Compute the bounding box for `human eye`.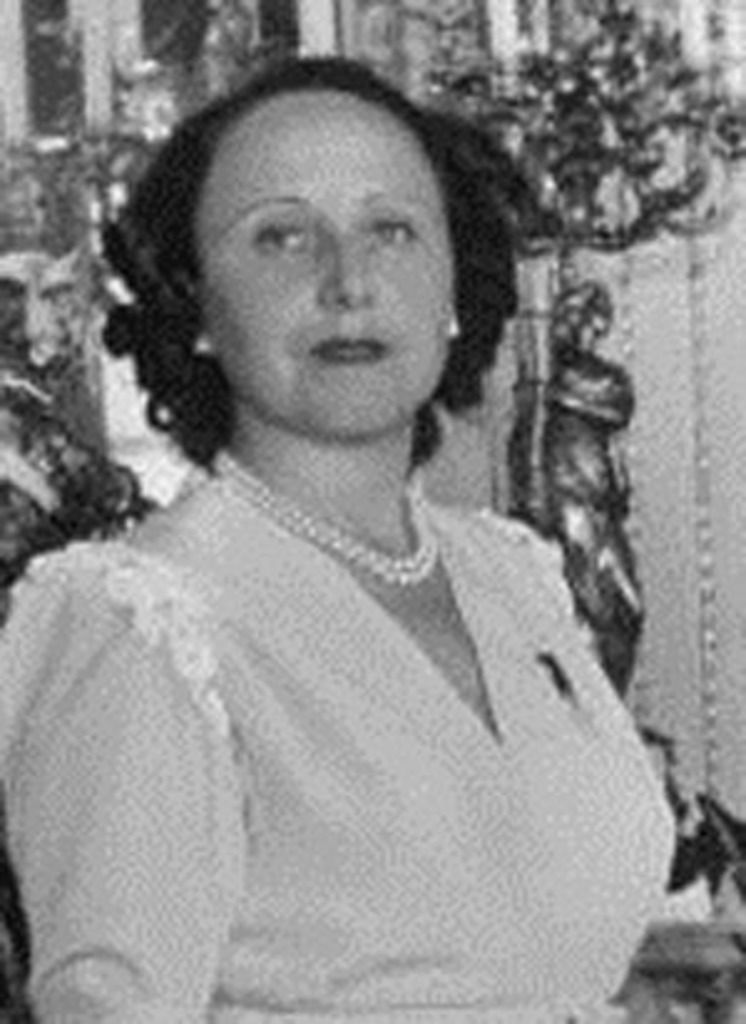
l=363, t=214, r=413, b=254.
